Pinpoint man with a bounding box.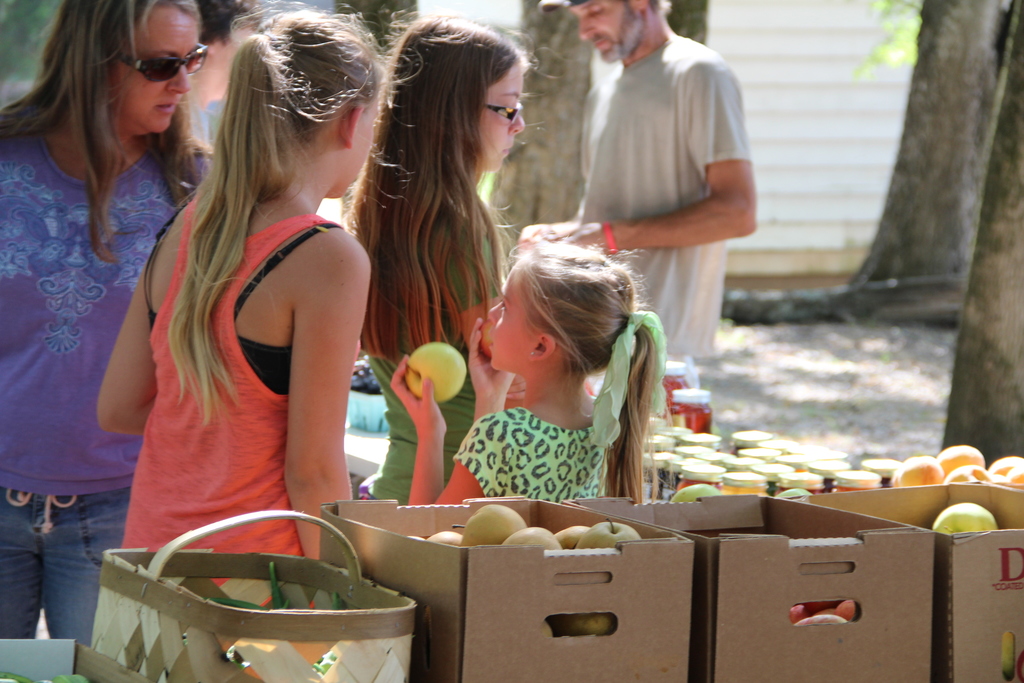
{"left": 538, "top": 0, "right": 757, "bottom": 383}.
